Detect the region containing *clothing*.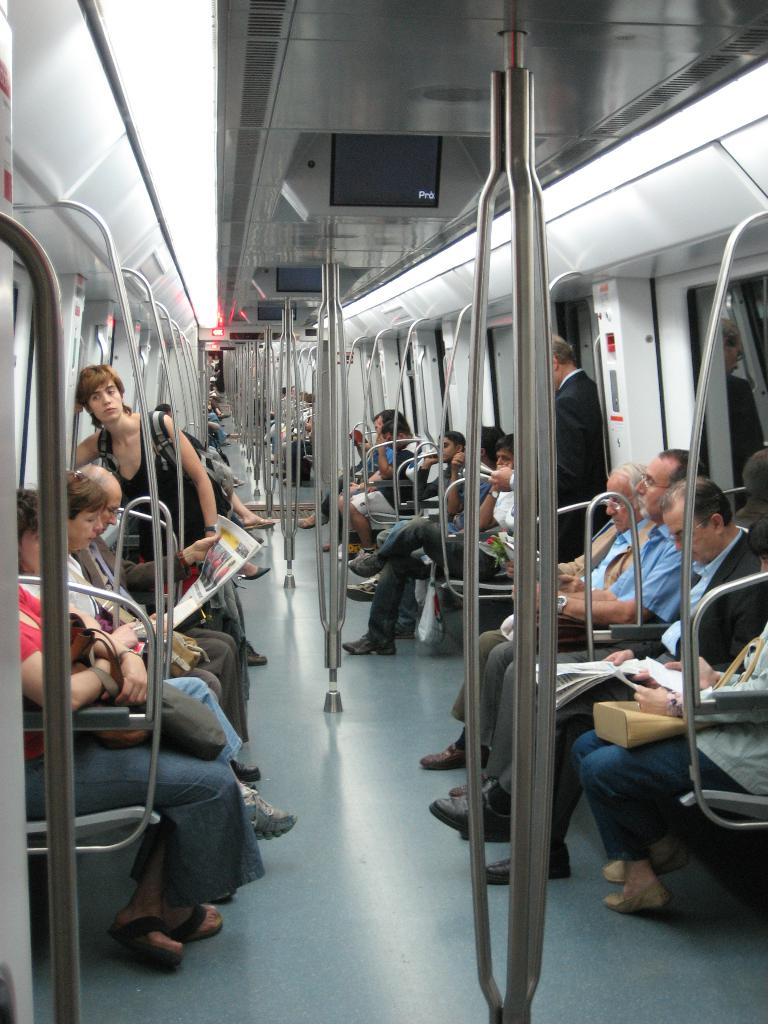
18,585,266,912.
